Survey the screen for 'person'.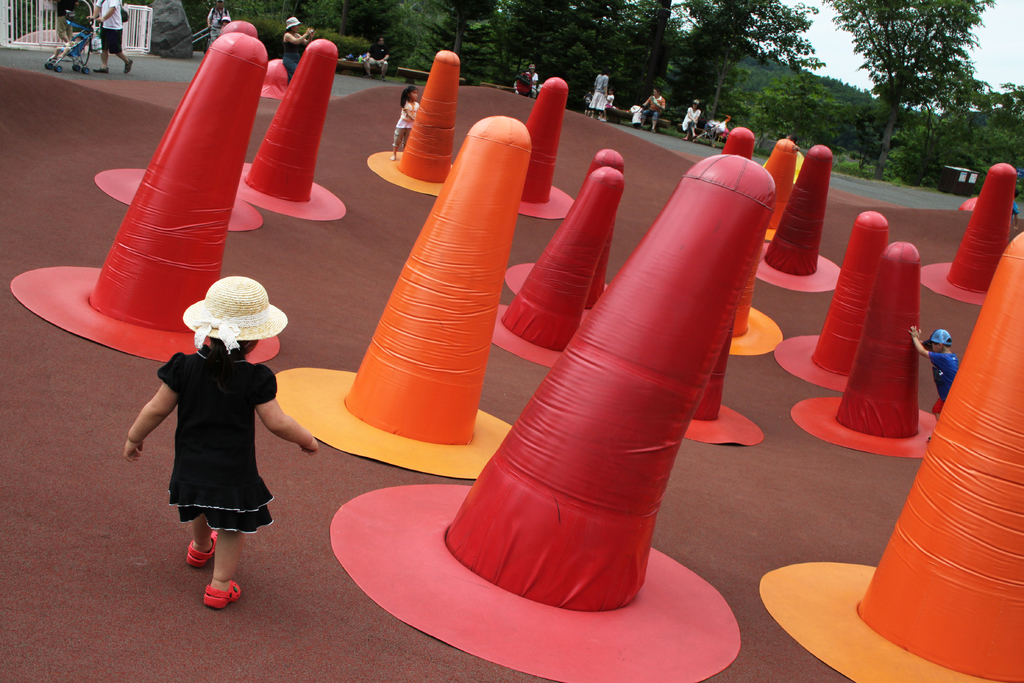
Survey found: box=[676, 98, 706, 145].
